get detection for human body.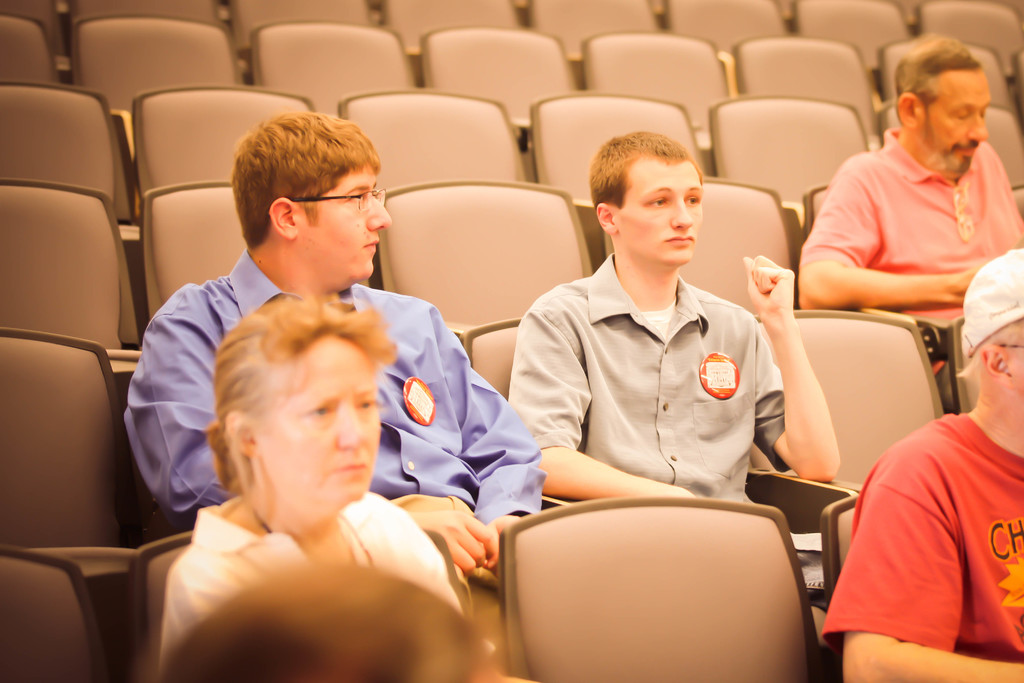
Detection: box=[828, 256, 1023, 682].
